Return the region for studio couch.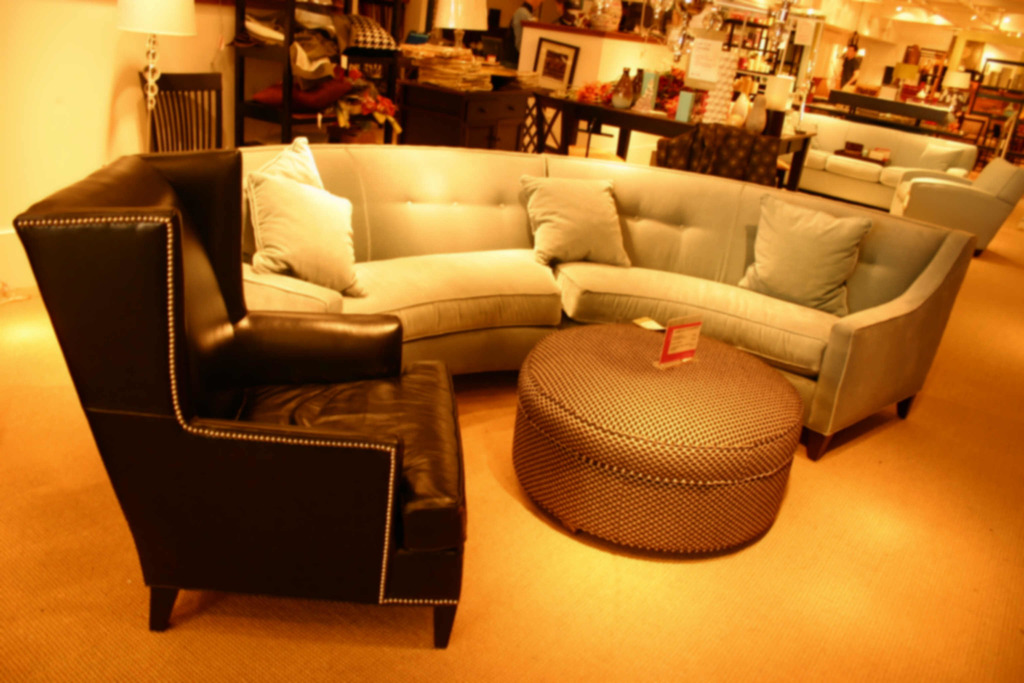
{"x1": 235, "y1": 131, "x2": 980, "y2": 465}.
